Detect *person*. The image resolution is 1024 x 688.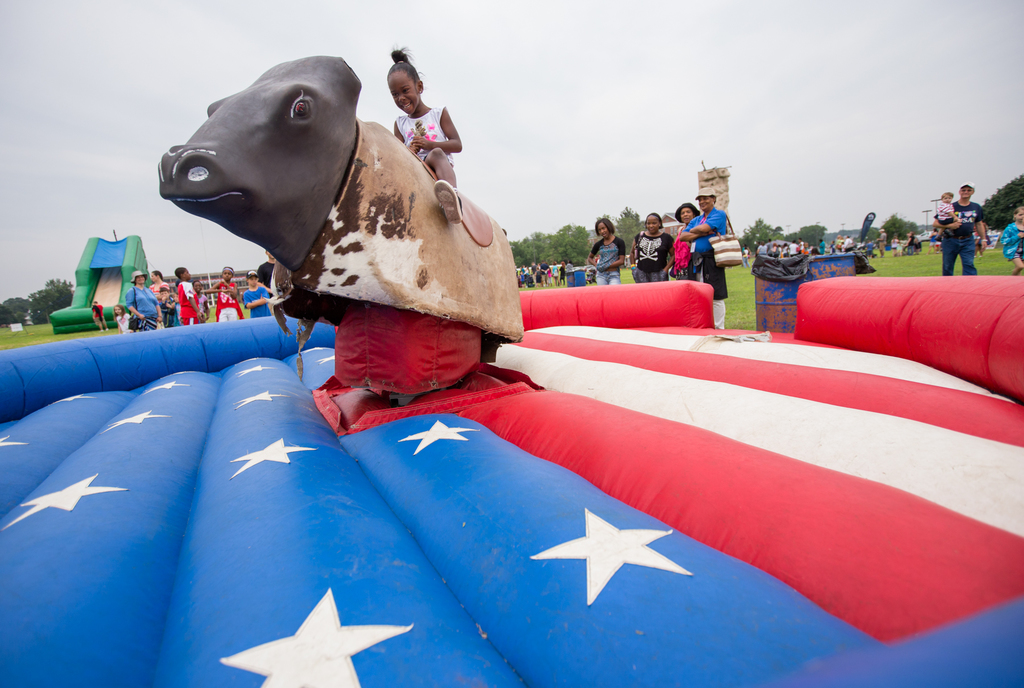
[1002, 207, 1023, 270].
